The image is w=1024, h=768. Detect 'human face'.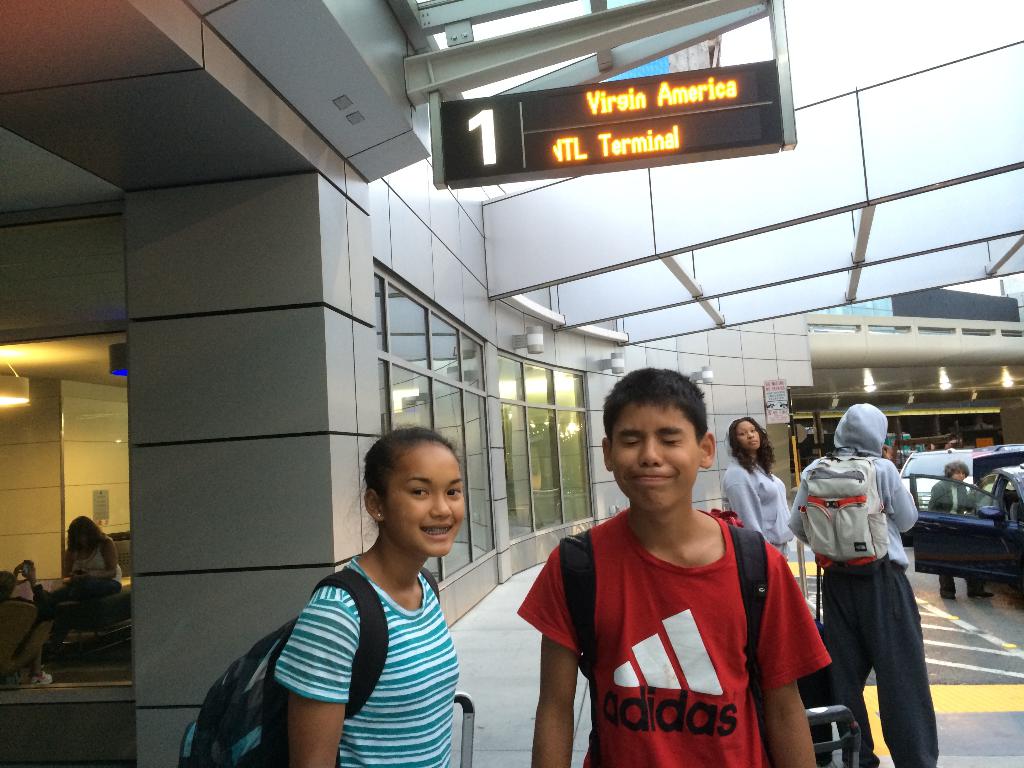
Detection: [737, 422, 759, 445].
